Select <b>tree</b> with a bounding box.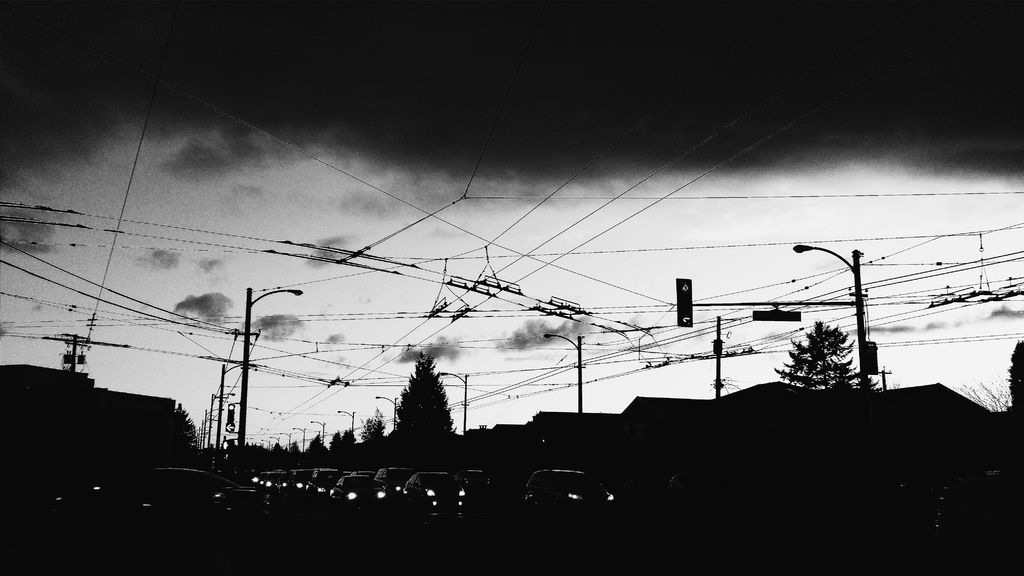
BBox(287, 438, 301, 461).
